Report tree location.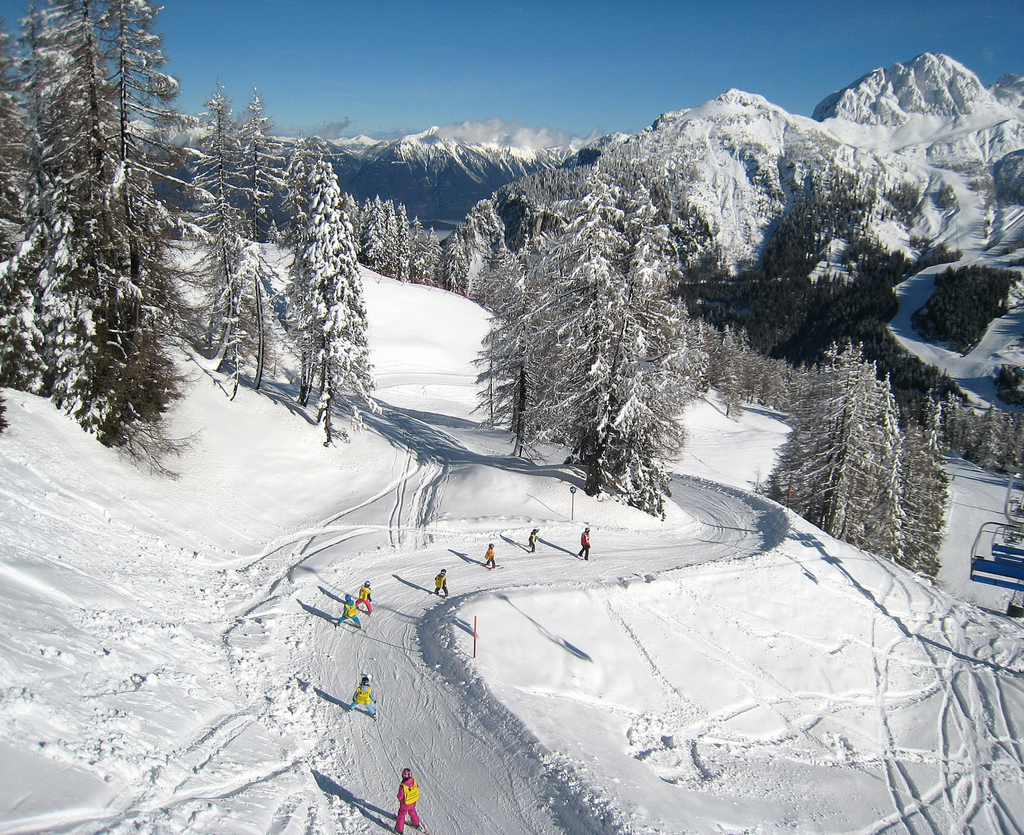
Report: region(688, 308, 749, 390).
